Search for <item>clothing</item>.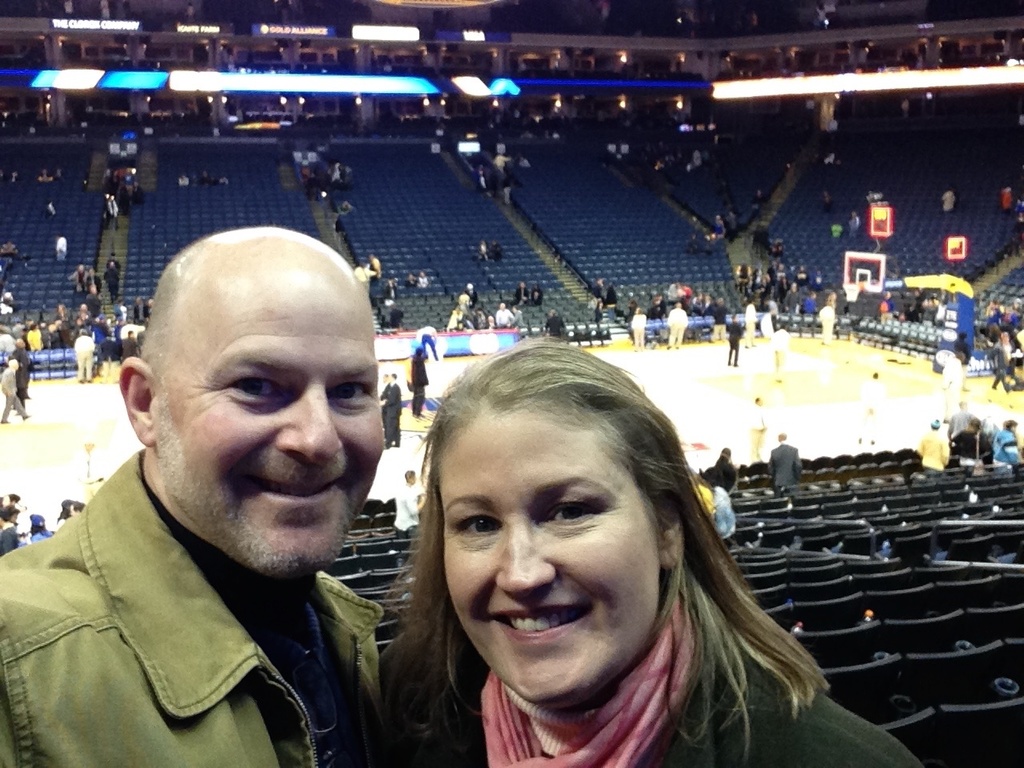
Found at box(0, 499, 18, 521).
